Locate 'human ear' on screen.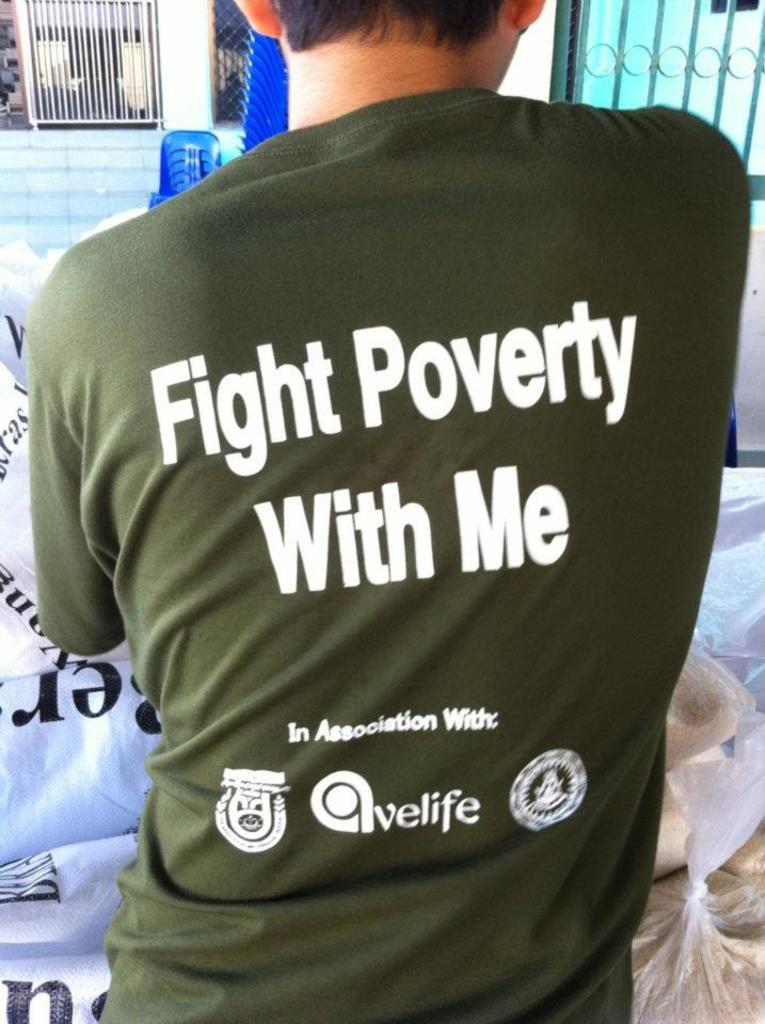
On screen at <bbox>234, 0, 283, 38</bbox>.
